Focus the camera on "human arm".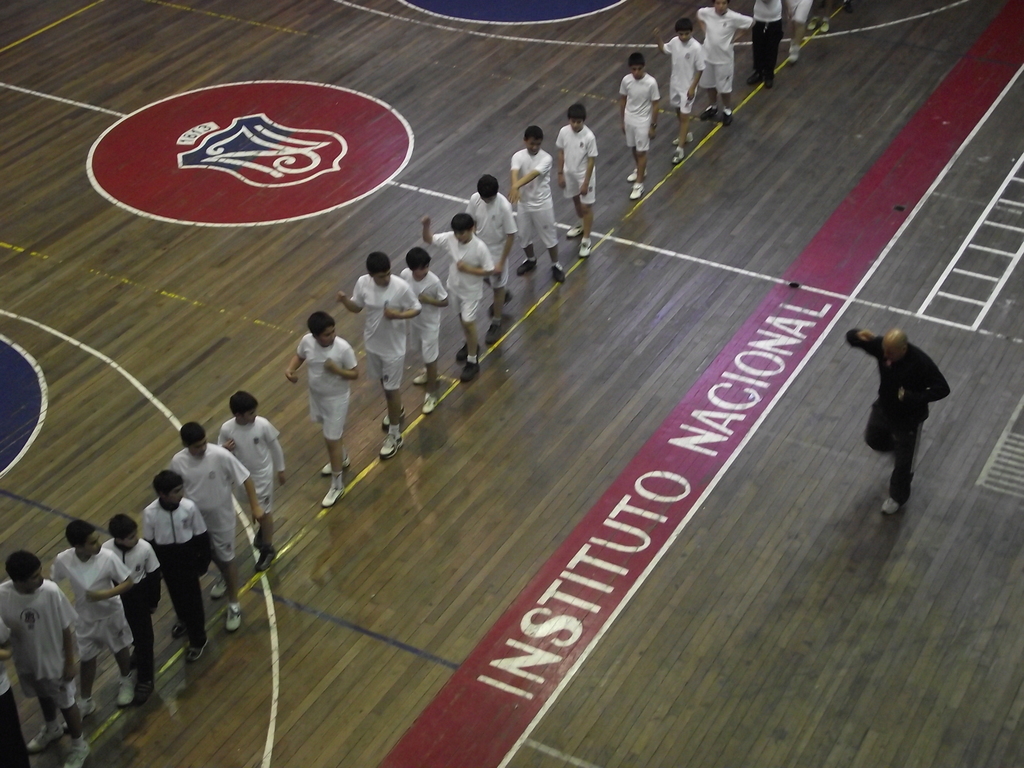
Focus region: 265, 415, 285, 492.
